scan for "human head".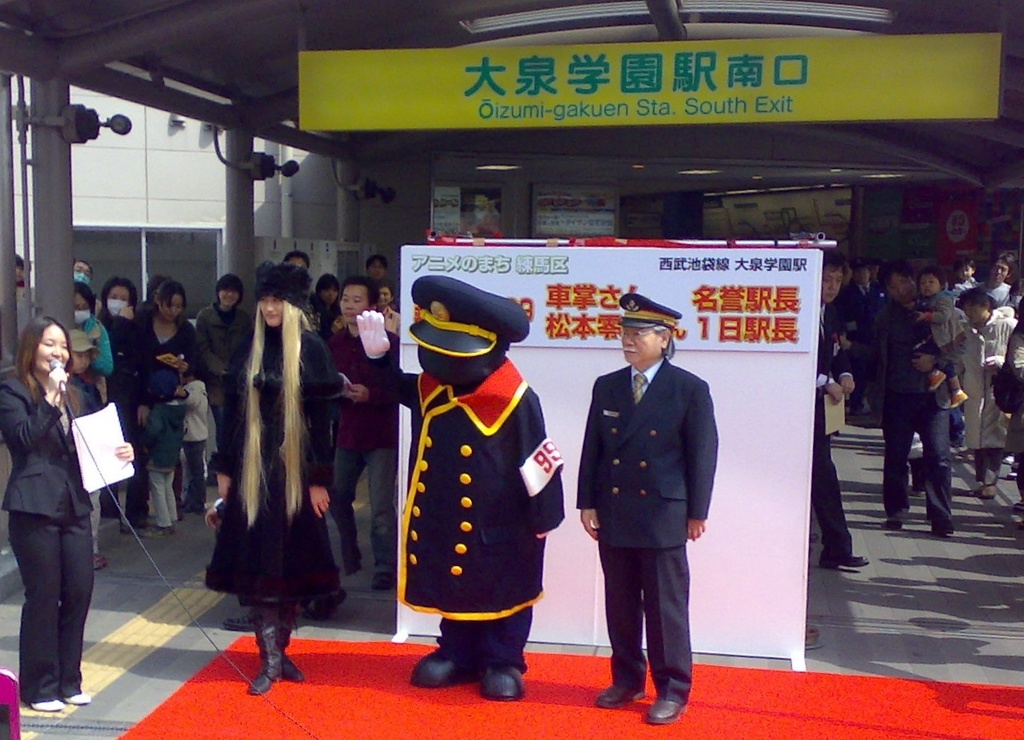
Scan result: 103,278,137,319.
